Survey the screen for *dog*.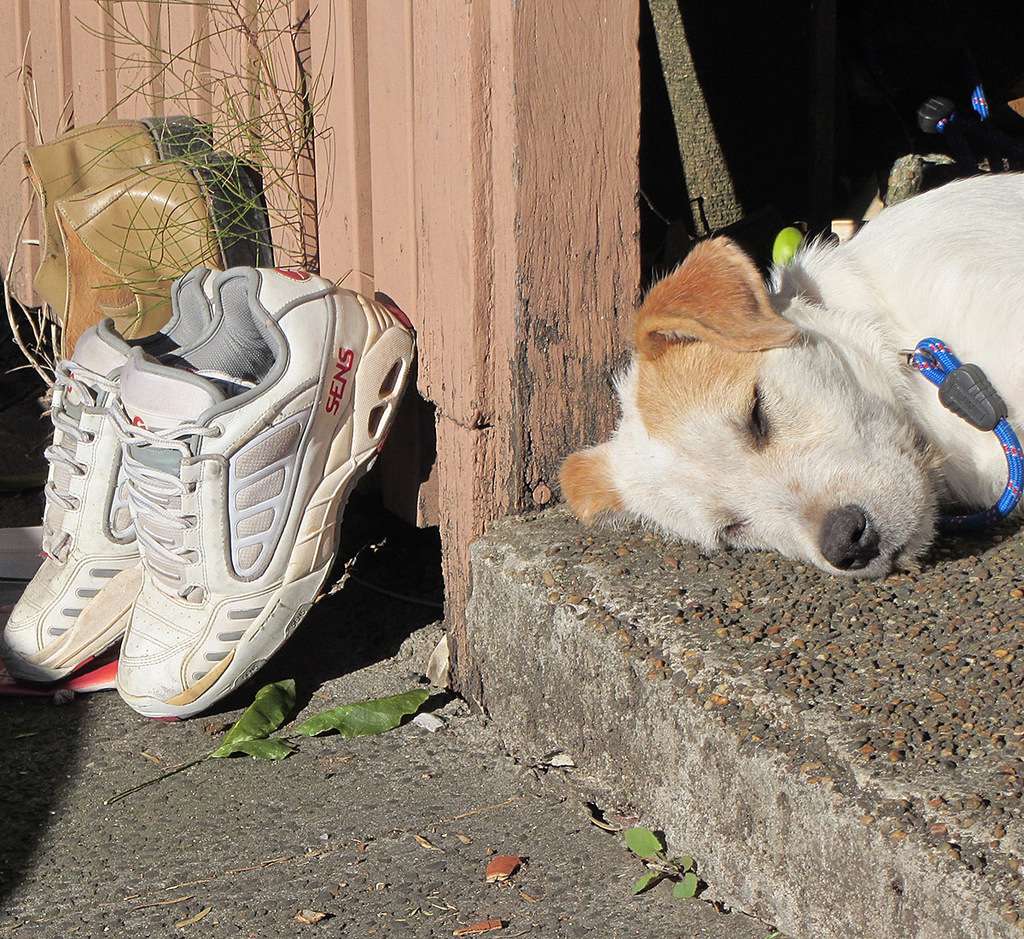
Survey found: {"left": 548, "top": 171, "right": 1023, "bottom": 580}.
